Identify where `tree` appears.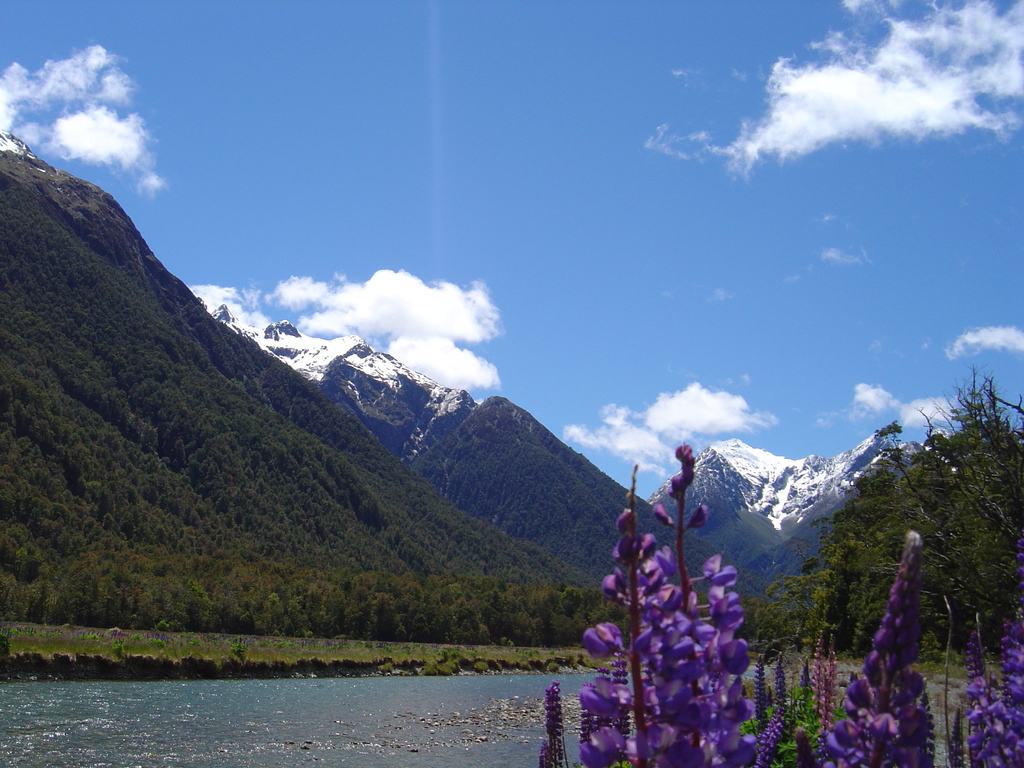
Appears at pyautogui.locateOnScreen(847, 370, 1023, 643).
